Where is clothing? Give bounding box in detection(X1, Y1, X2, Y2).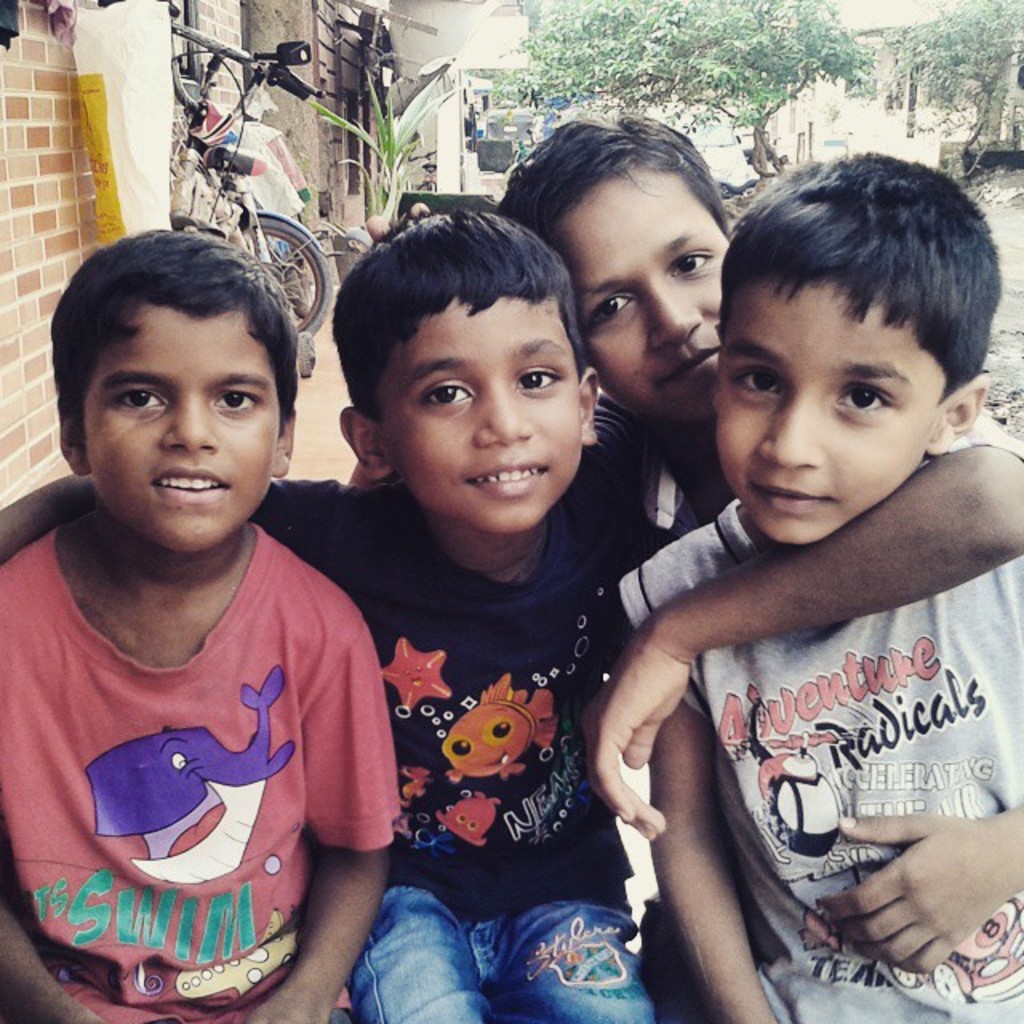
detection(603, 488, 1022, 1022).
